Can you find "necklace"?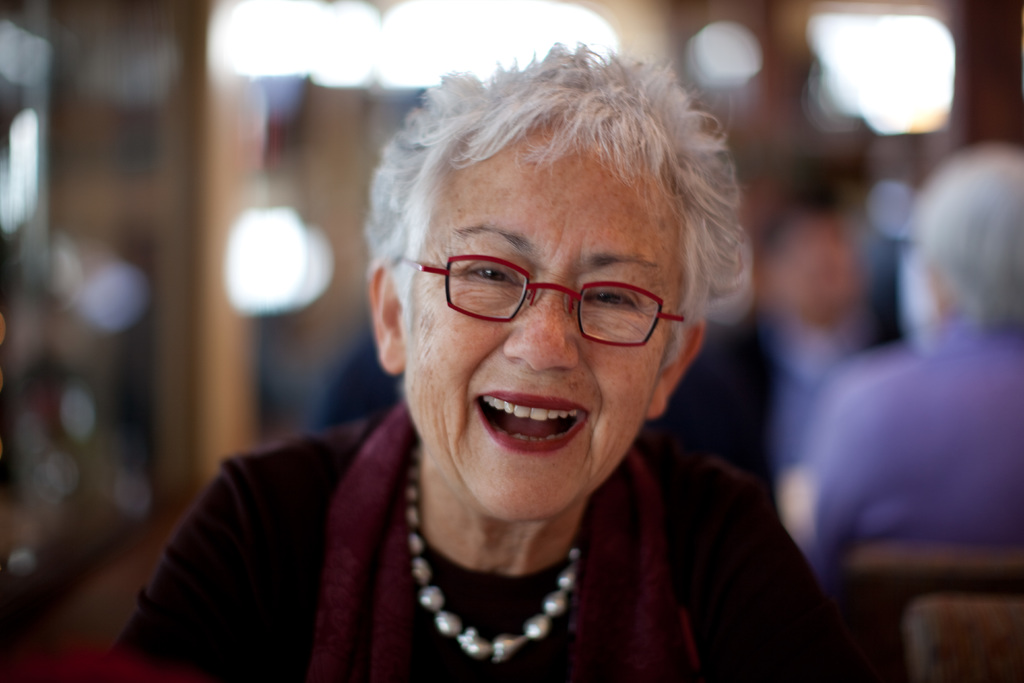
Yes, bounding box: 396 509 601 661.
